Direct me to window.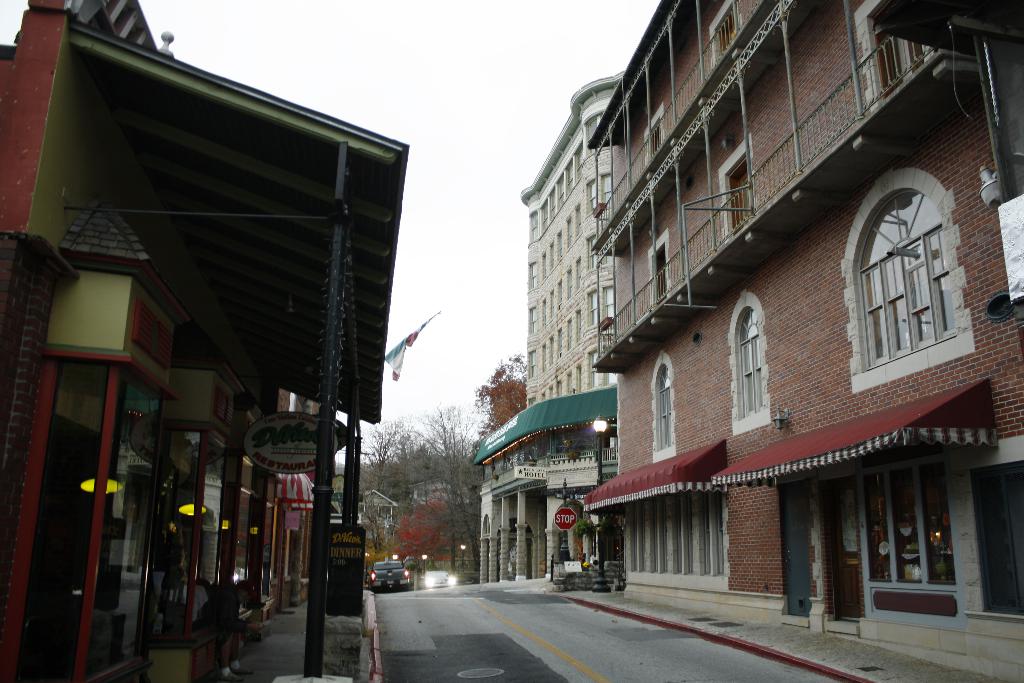
Direction: 564 218 573 247.
